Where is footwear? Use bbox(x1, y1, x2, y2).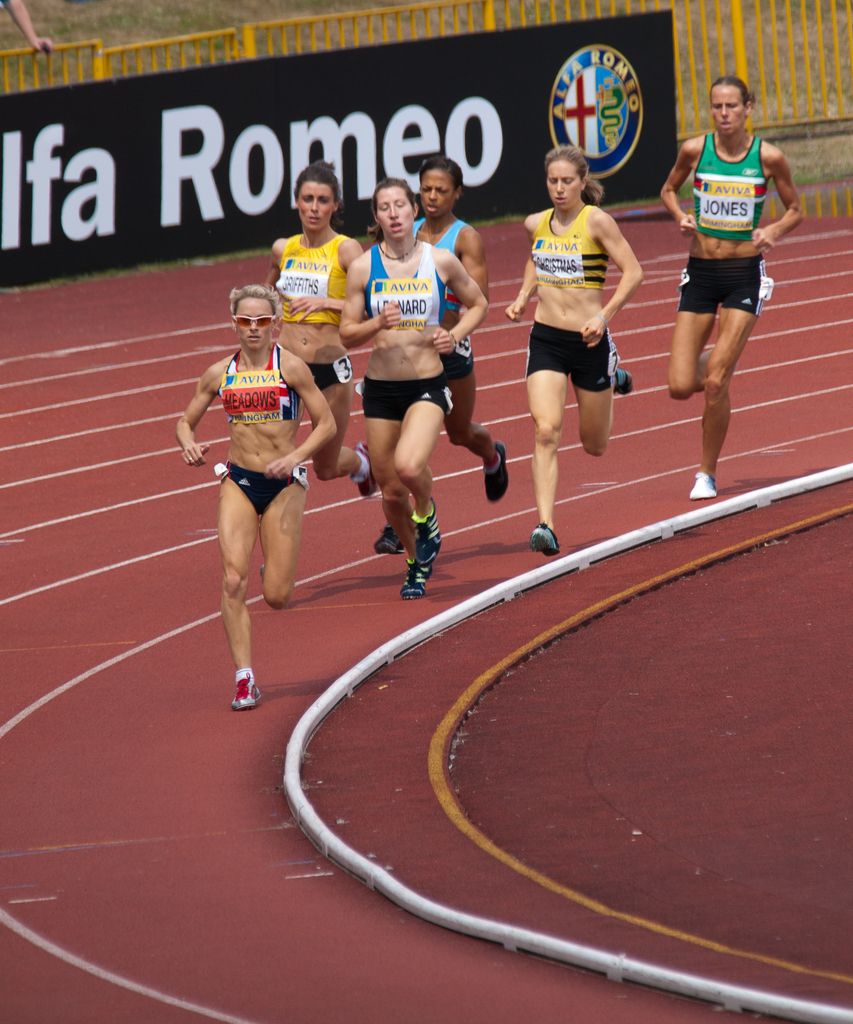
bbox(690, 474, 718, 503).
